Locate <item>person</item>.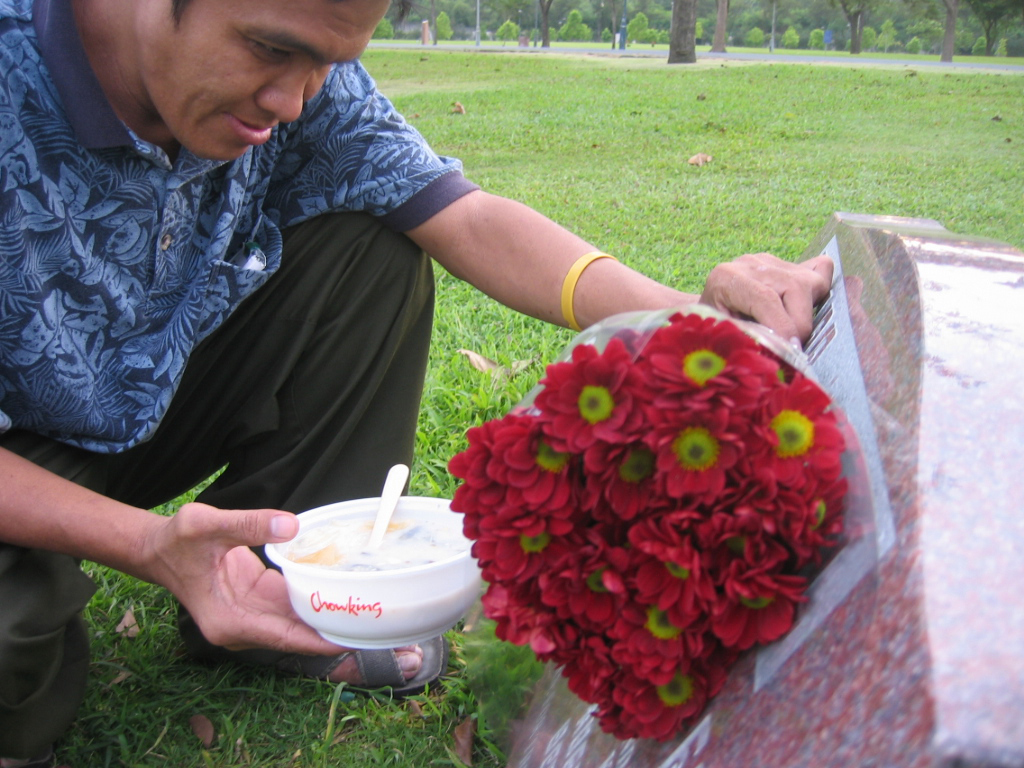
Bounding box: box=[29, 0, 656, 688].
